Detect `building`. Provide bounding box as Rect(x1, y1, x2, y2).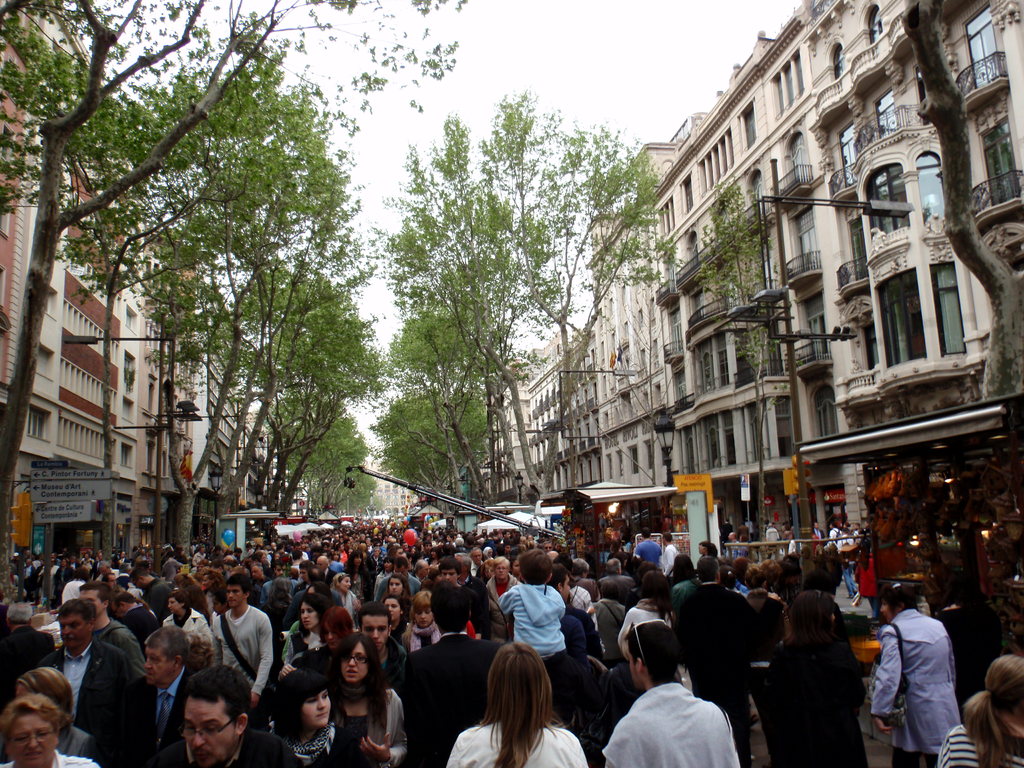
Rect(182, 331, 244, 544).
